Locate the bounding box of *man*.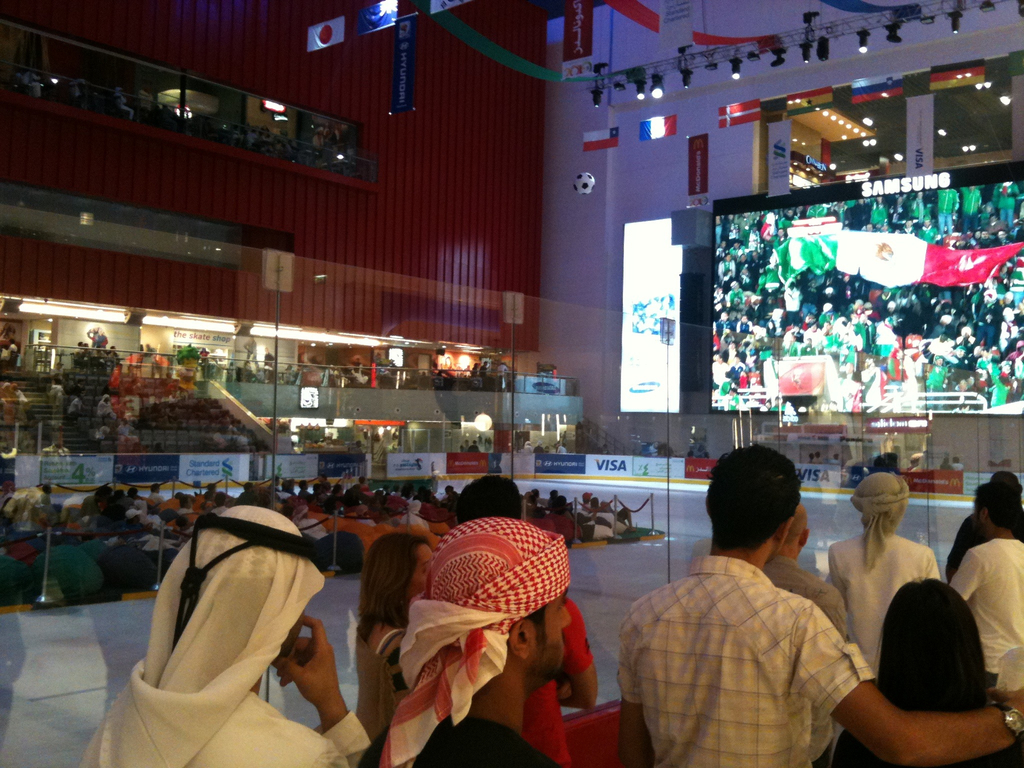
Bounding box: BBox(954, 482, 1023, 687).
